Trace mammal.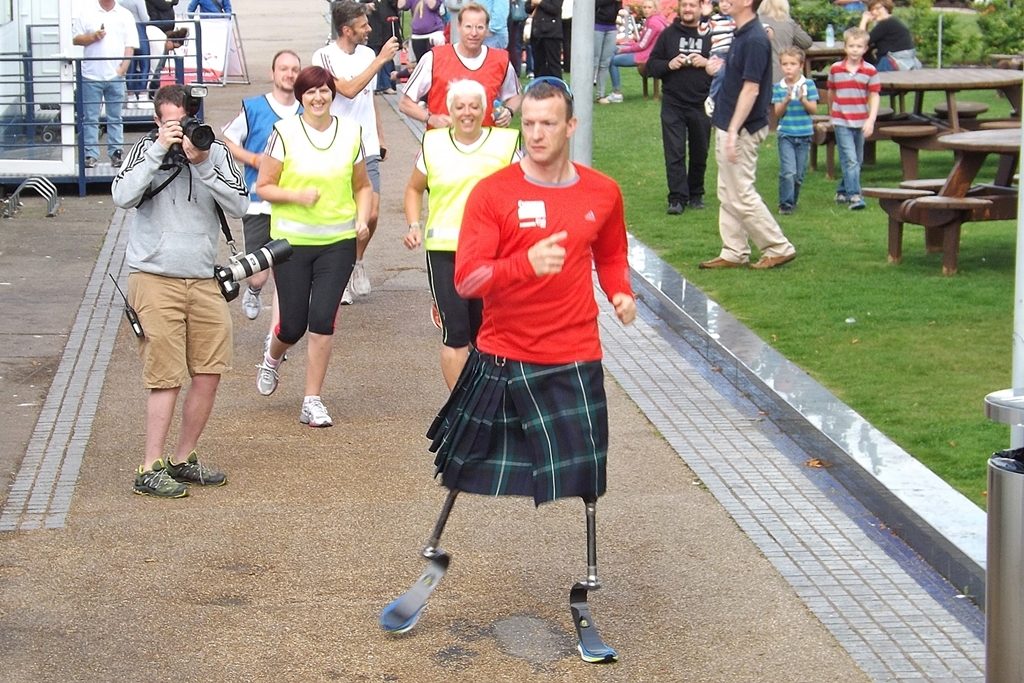
Traced to 187:0:230:19.
